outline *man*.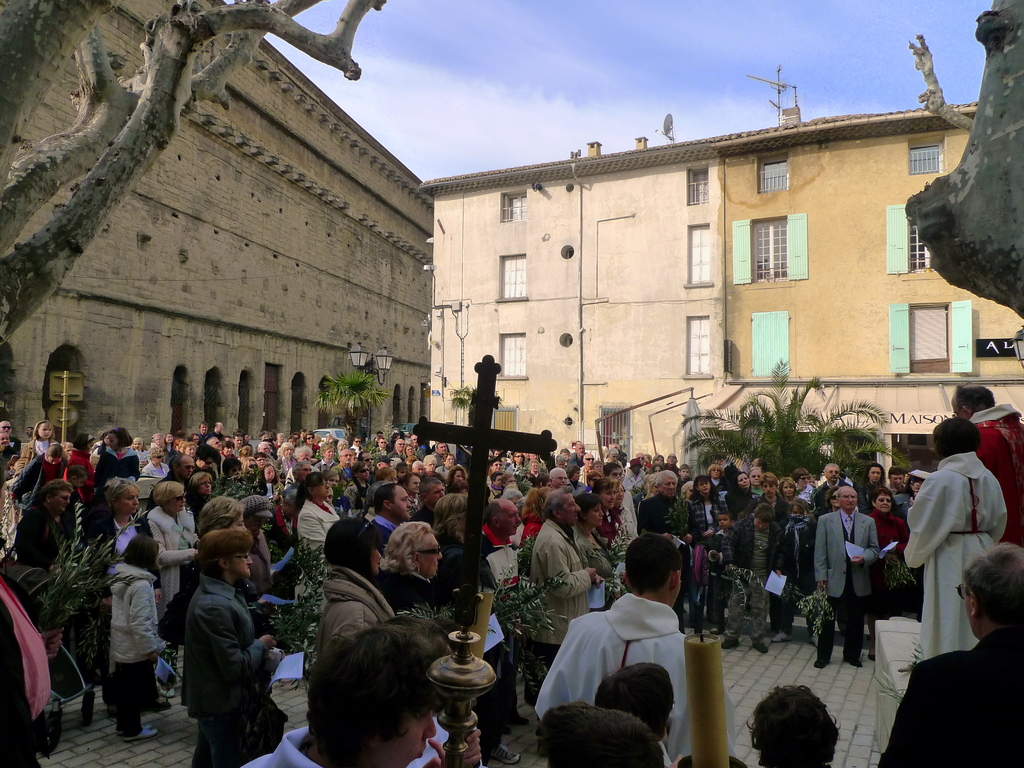
Outline: select_region(232, 433, 244, 456).
